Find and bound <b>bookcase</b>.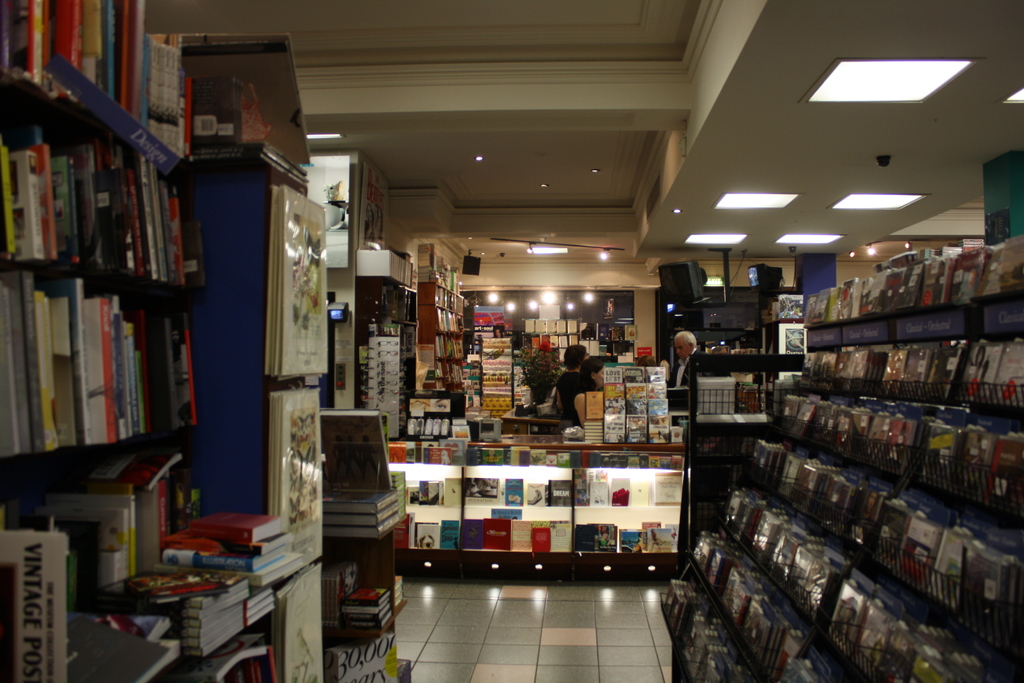
Bound: (x1=0, y1=0, x2=300, y2=682).
